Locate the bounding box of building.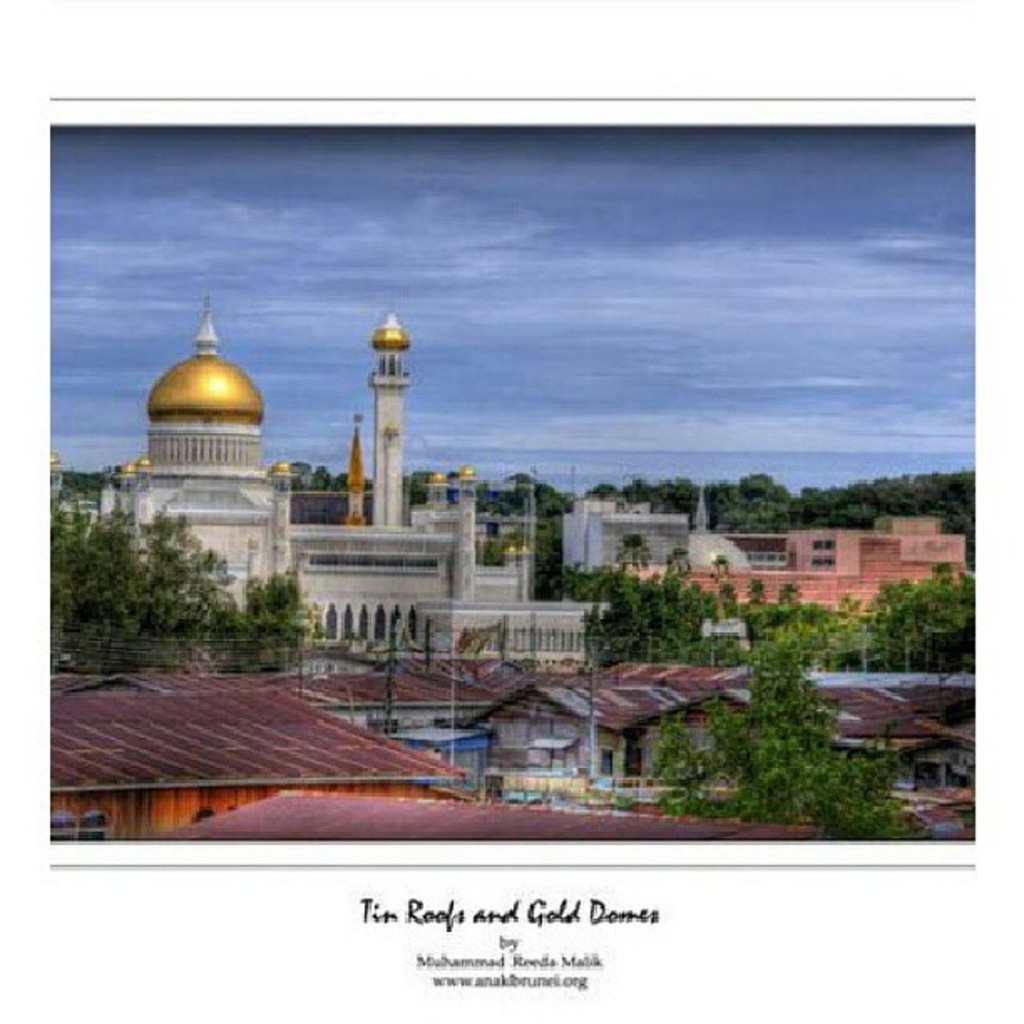
Bounding box: locate(45, 249, 765, 681).
